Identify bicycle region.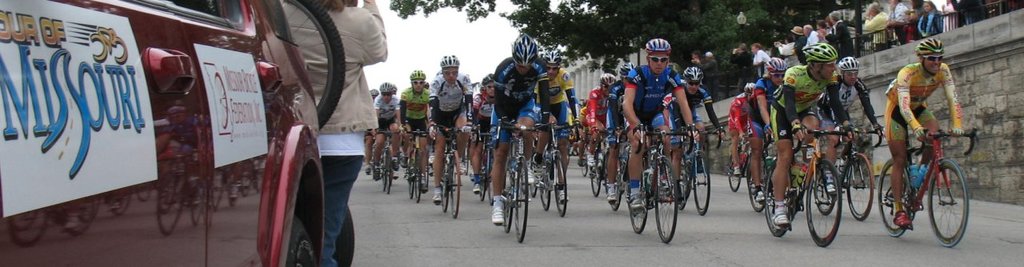
Region: pyautogui.locateOnScreen(878, 103, 980, 230).
